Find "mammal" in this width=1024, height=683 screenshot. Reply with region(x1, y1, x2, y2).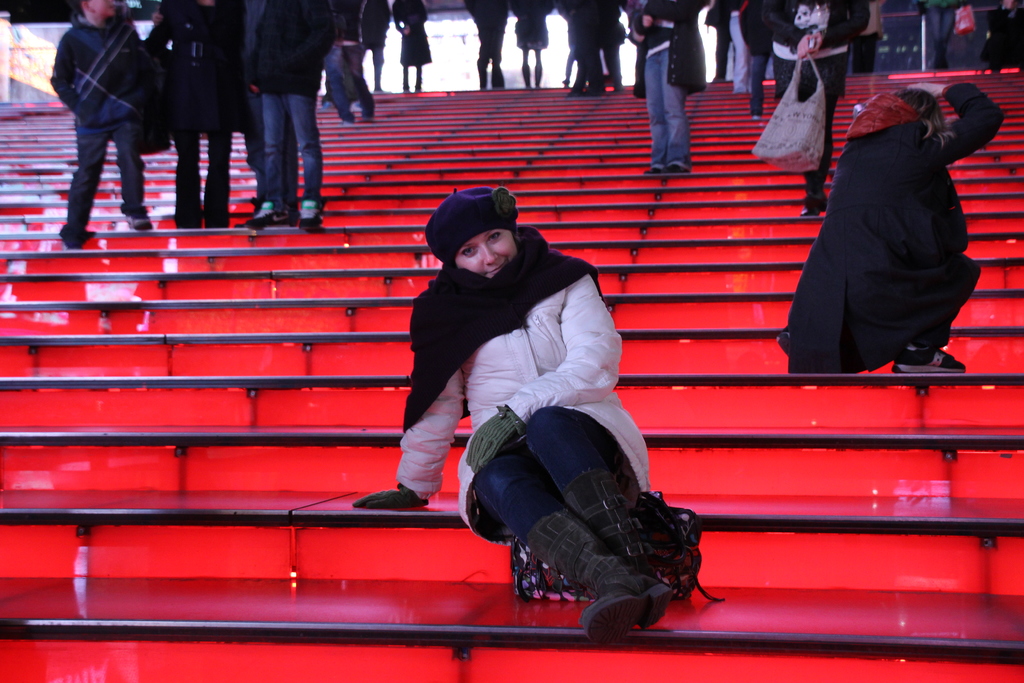
region(756, 0, 871, 214).
